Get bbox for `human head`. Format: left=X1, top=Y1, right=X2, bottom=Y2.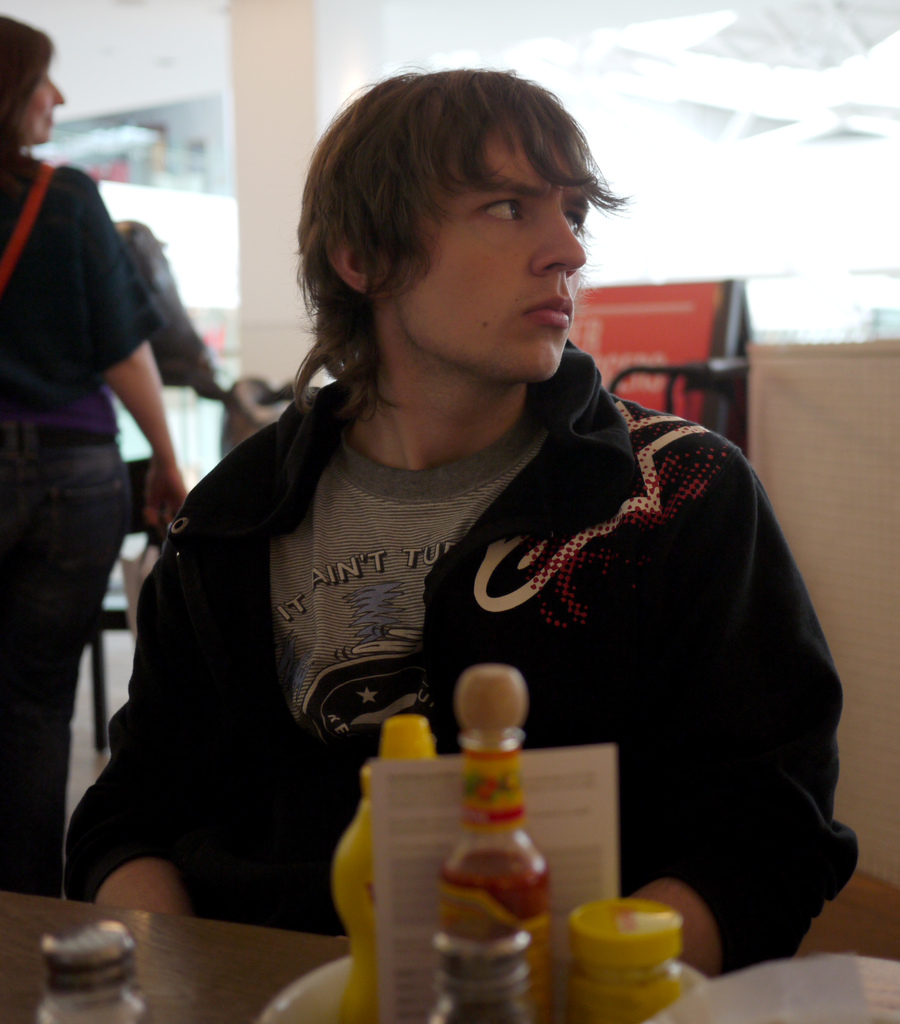
left=312, top=60, right=620, bottom=351.
